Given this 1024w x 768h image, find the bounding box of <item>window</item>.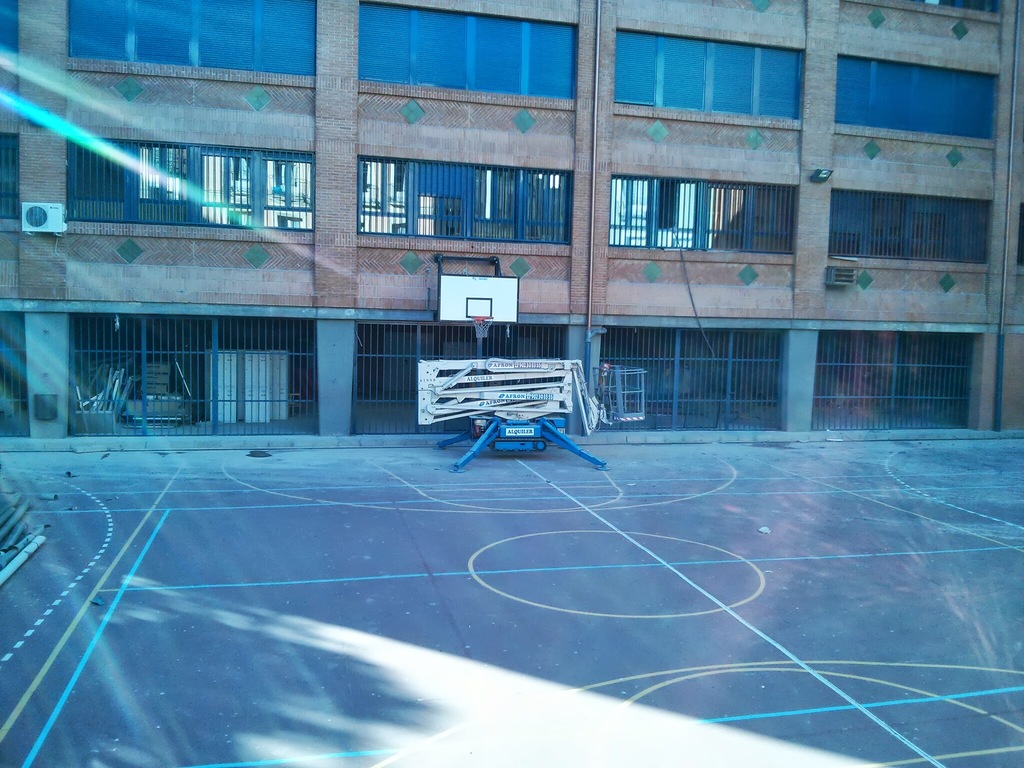
box(63, 0, 323, 88).
